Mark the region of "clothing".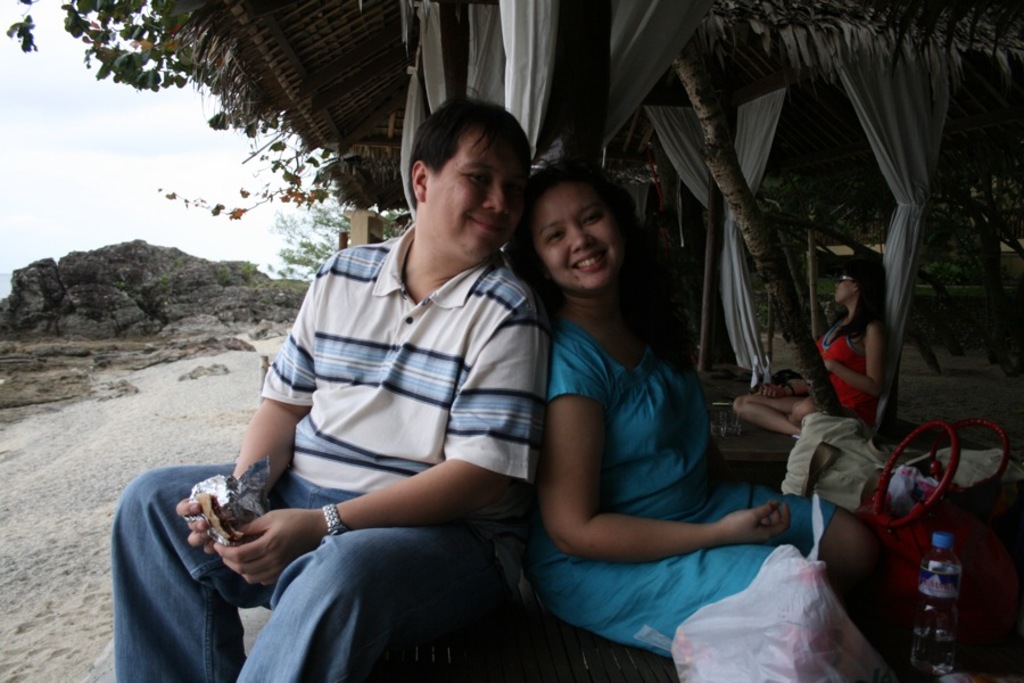
Region: region(816, 321, 881, 425).
